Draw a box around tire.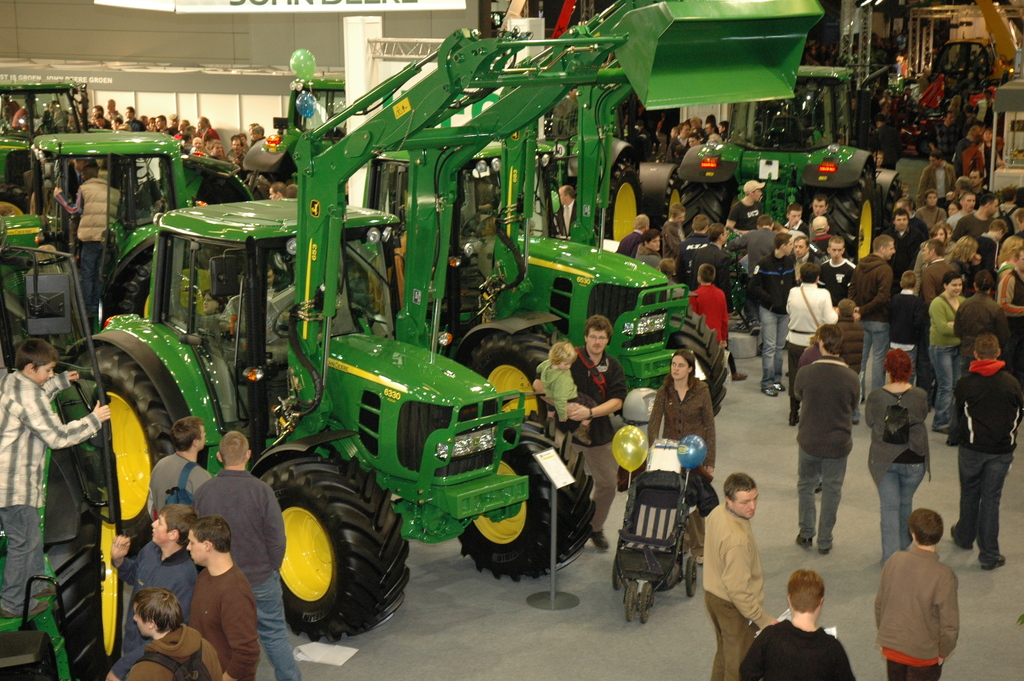
110:254:157:320.
